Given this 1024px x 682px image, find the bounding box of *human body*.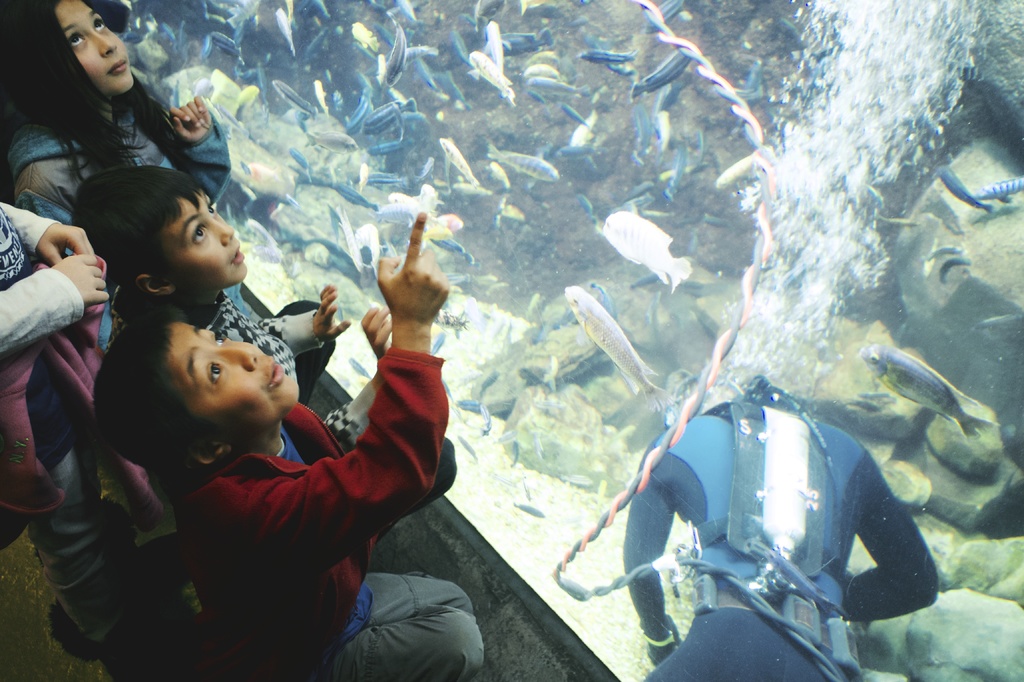
x1=0, y1=0, x2=230, y2=225.
